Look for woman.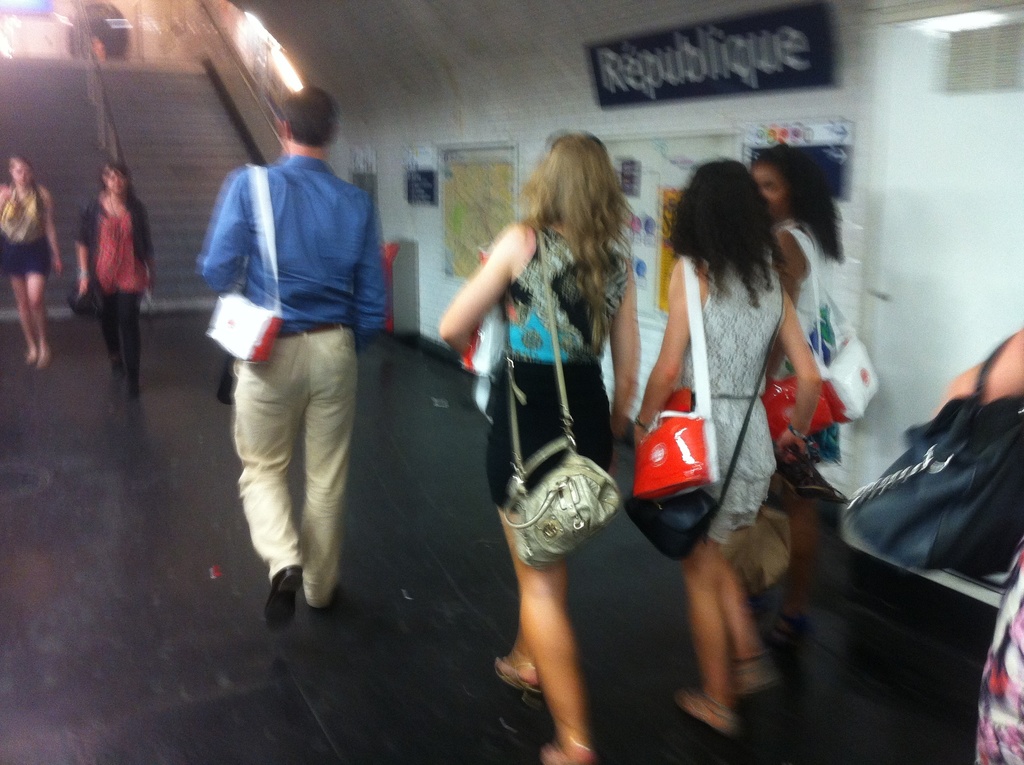
Found: bbox(746, 142, 850, 558).
